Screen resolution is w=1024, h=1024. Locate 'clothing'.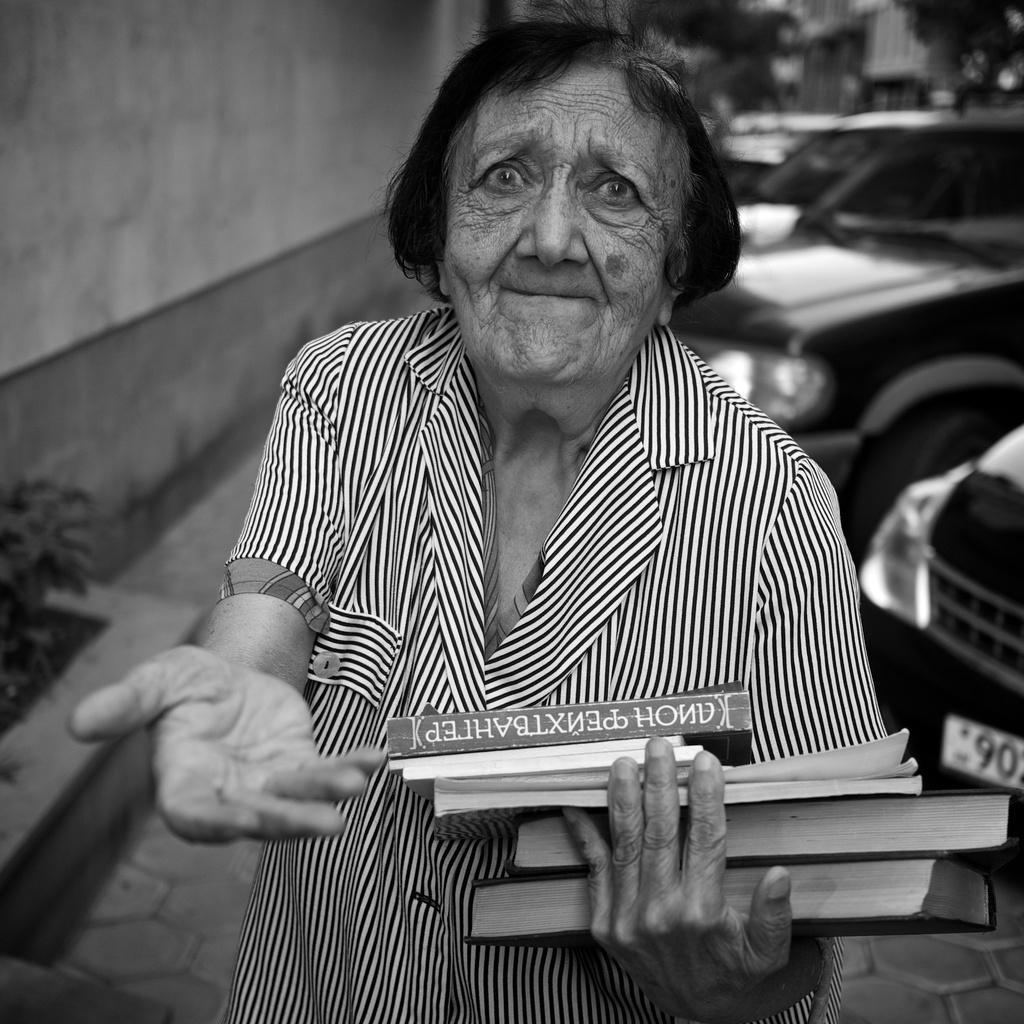
{"x1": 216, "y1": 306, "x2": 897, "y2": 1023}.
